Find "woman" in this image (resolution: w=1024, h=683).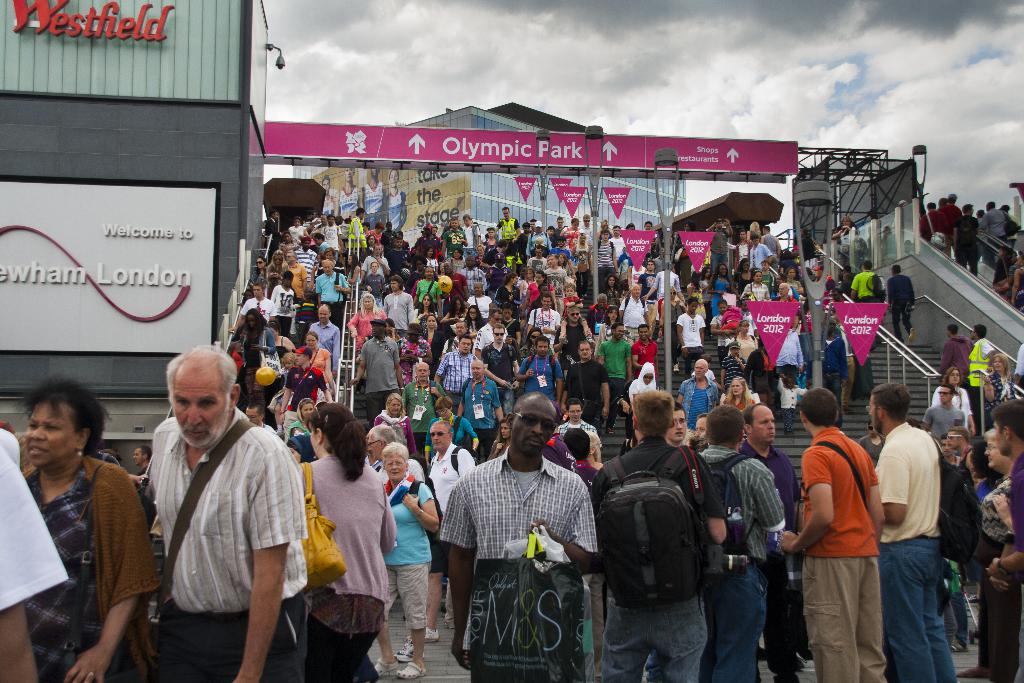
[x1=976, y1=429, x2=1020, y2=682].
